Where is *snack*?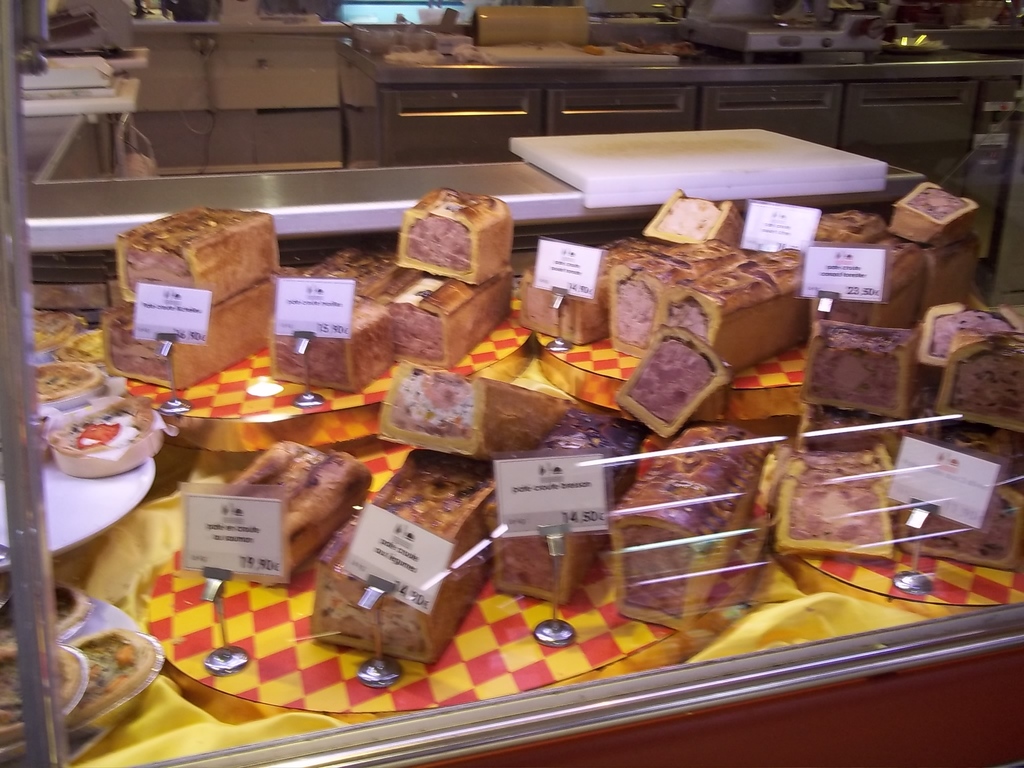
box(604, 417, 802, 634).
